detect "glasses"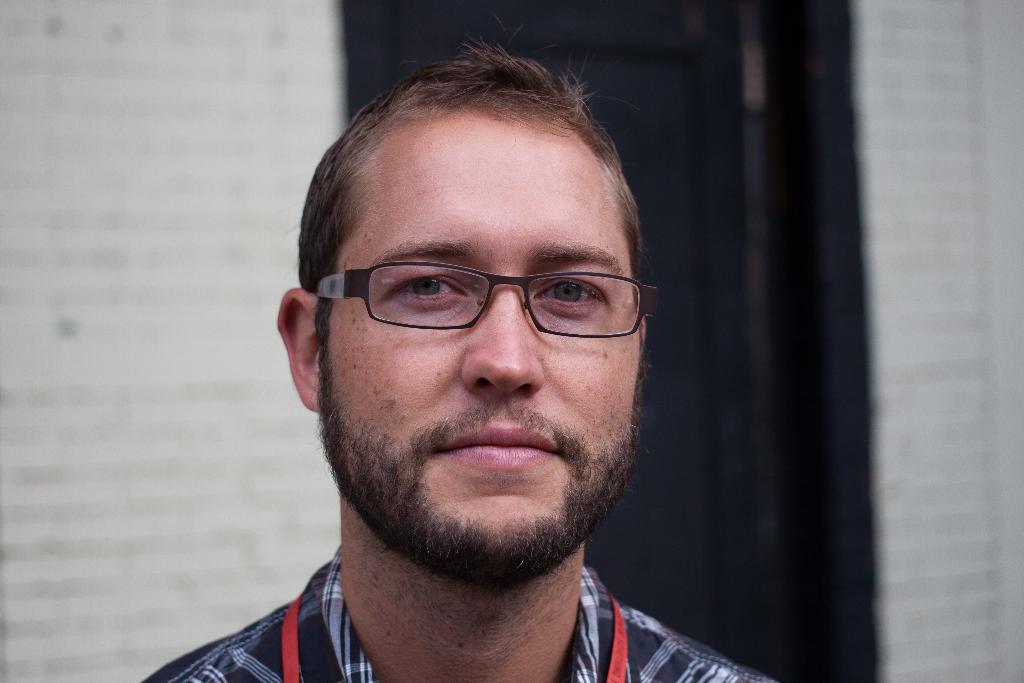
left=305, top=252, right=655, bottom=342
